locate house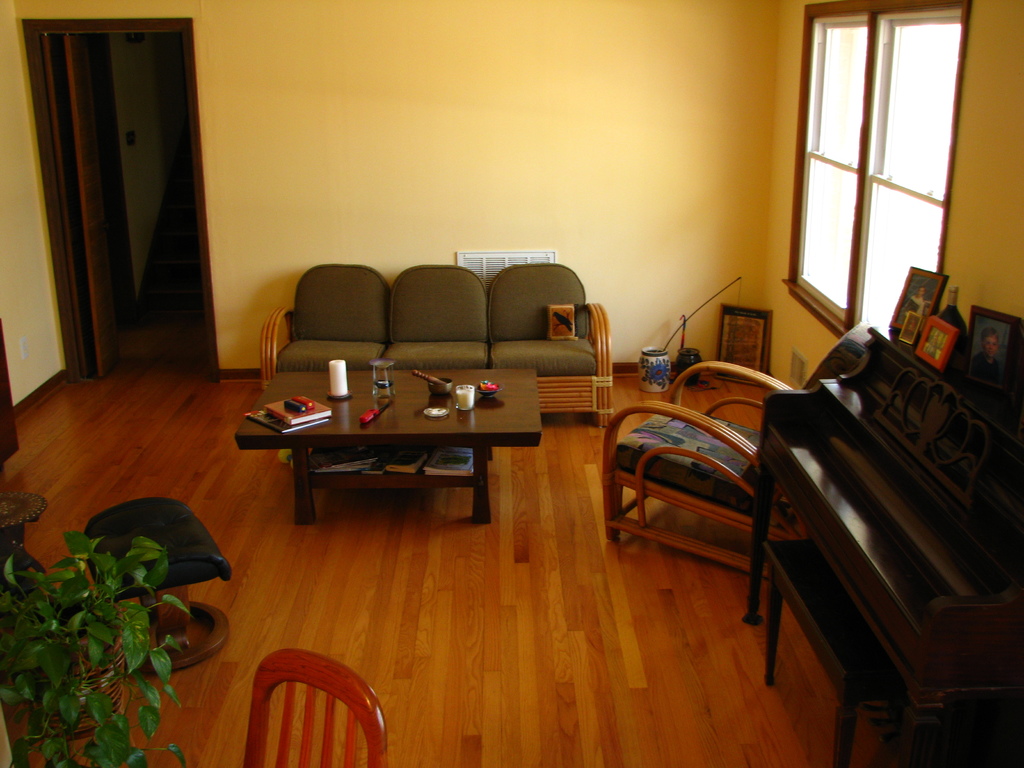
box=[0, 0, 1023, 767]
